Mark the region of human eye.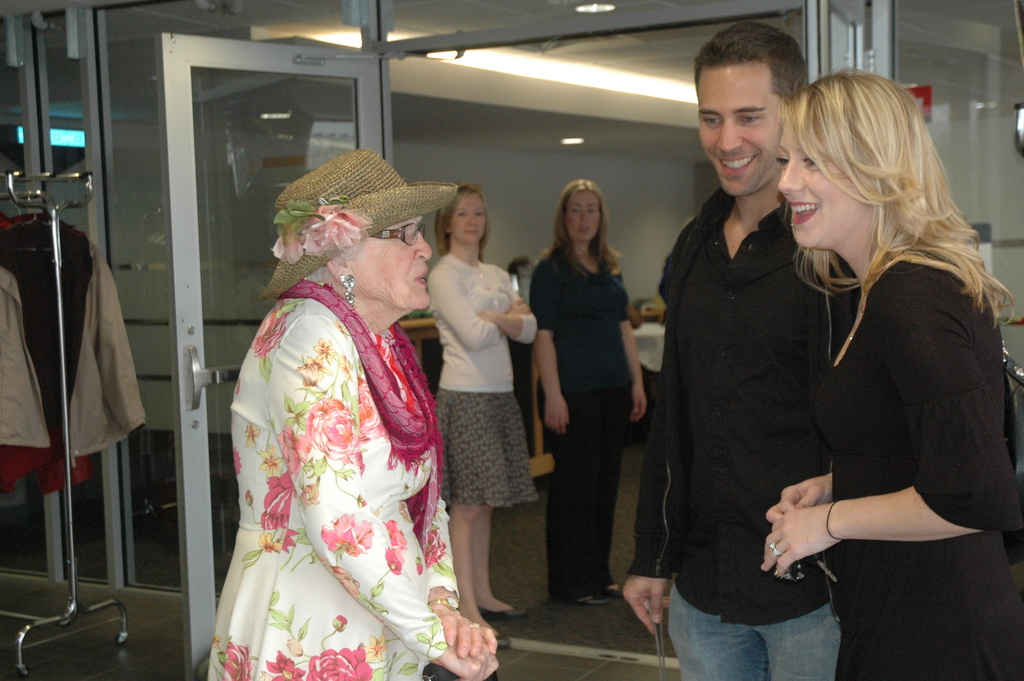
Region: <region>771, 151, 788, 172</region>.
